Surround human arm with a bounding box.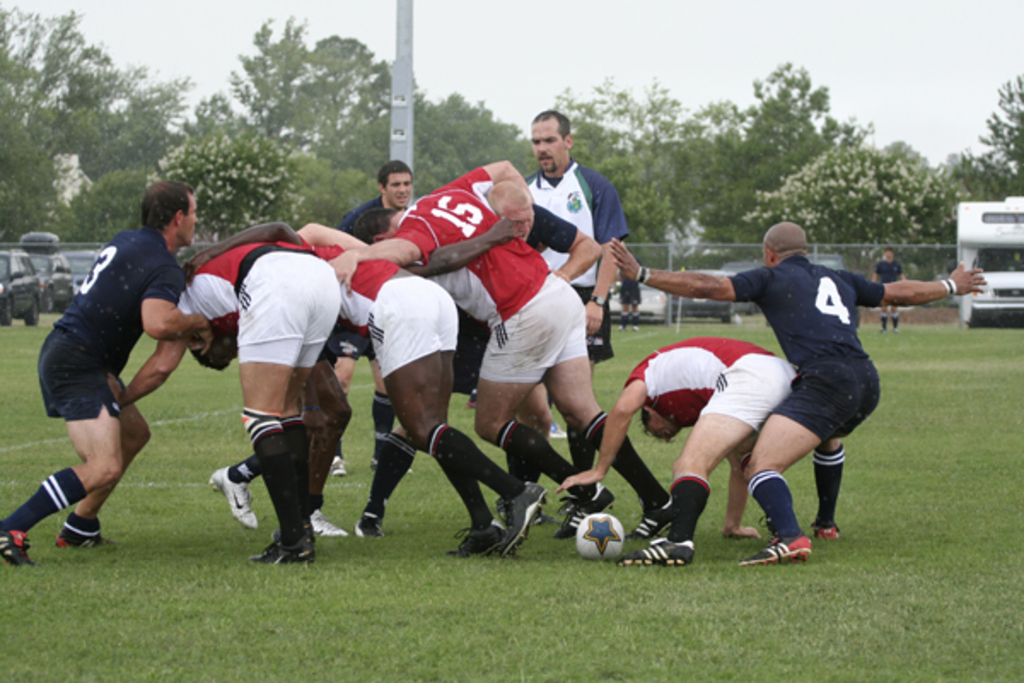
[631, 258, 770, 314].
